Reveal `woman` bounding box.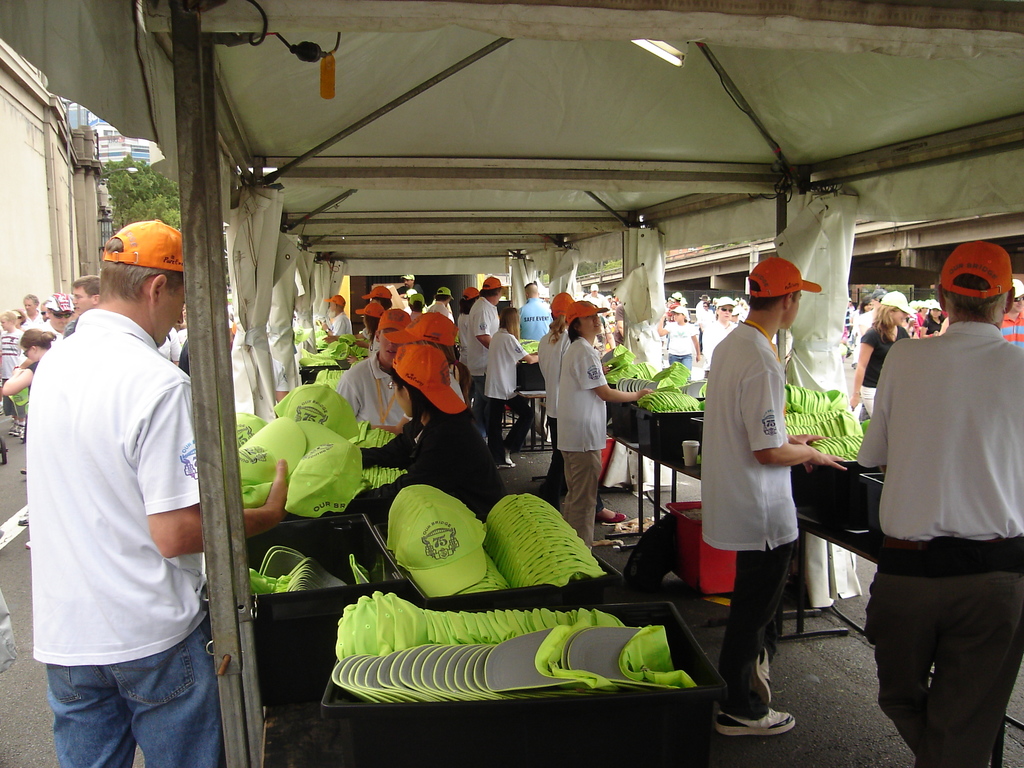
Revealed: bbox=(366, 288, 394, 308).
